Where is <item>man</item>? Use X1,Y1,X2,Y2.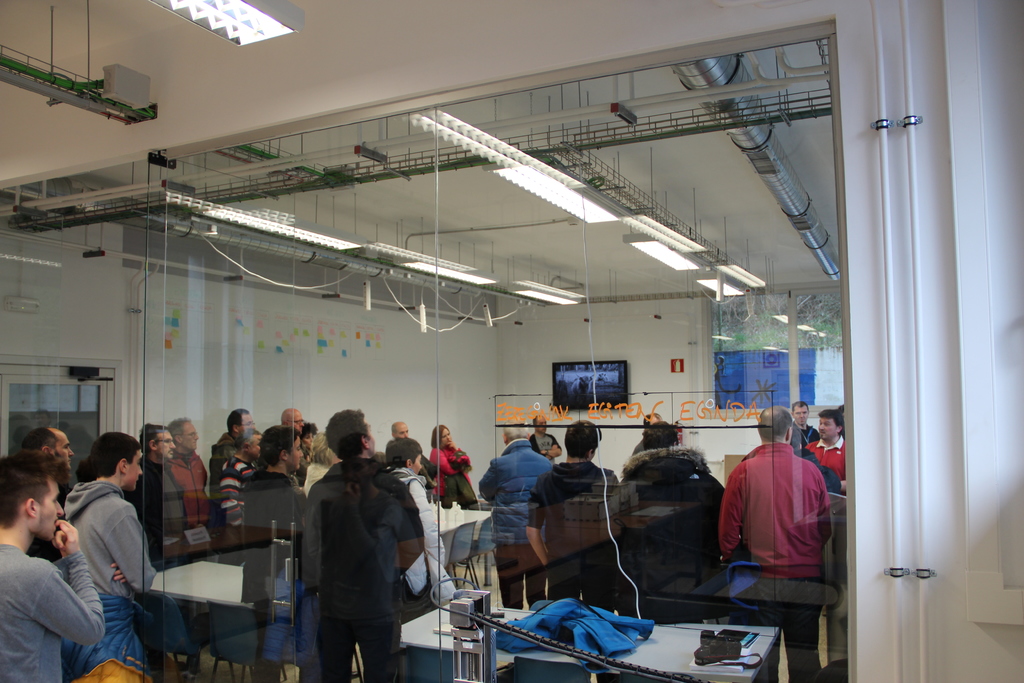
168,418,209,528.
